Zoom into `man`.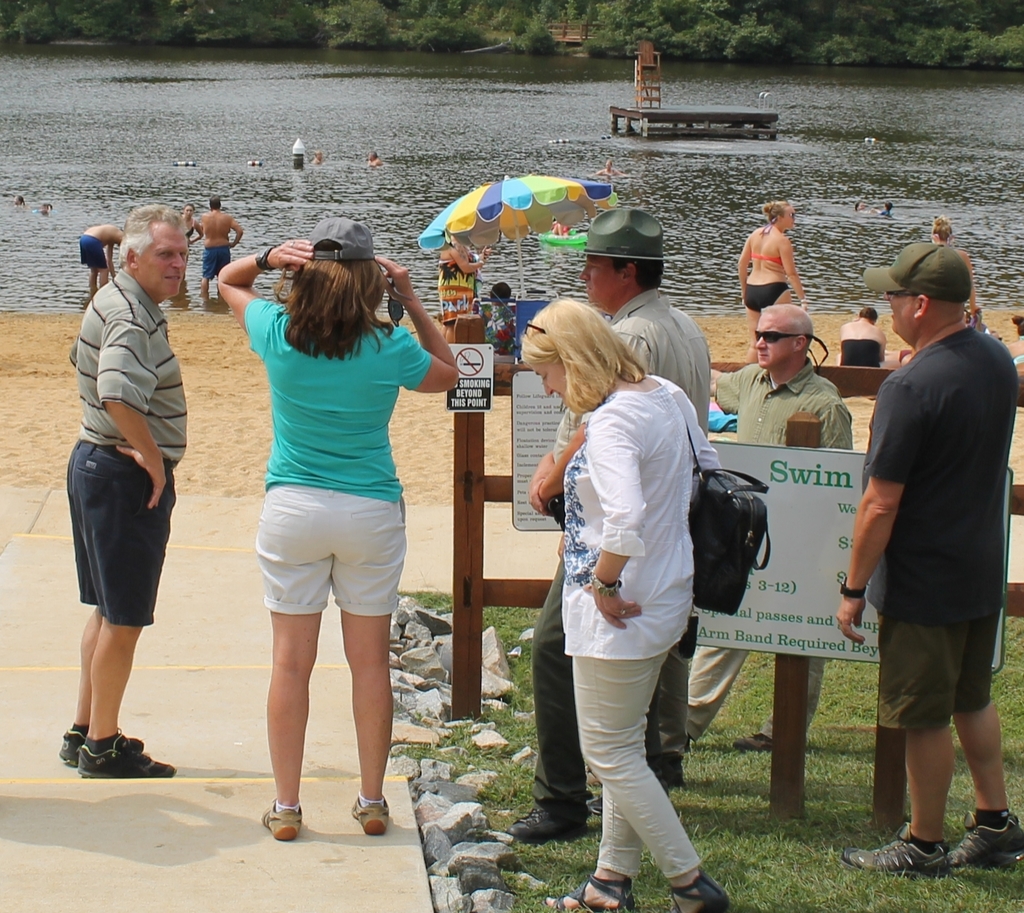
Zoom target: locate(930, 220, 982, 327).
